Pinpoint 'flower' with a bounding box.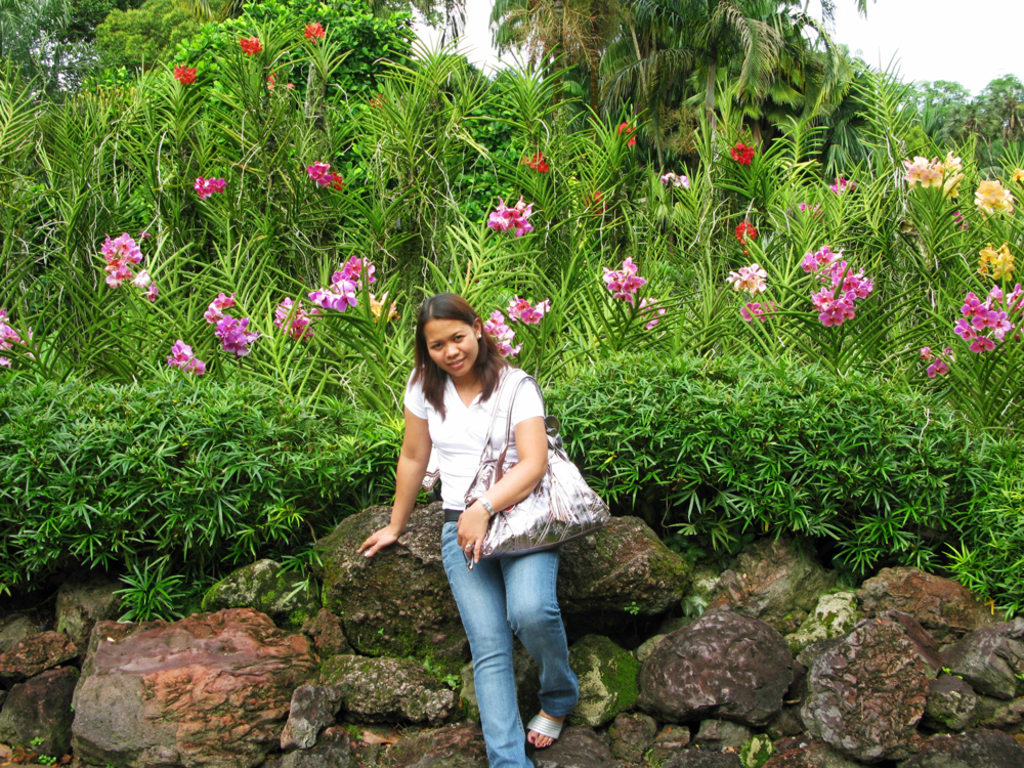
148,281,159,305.
